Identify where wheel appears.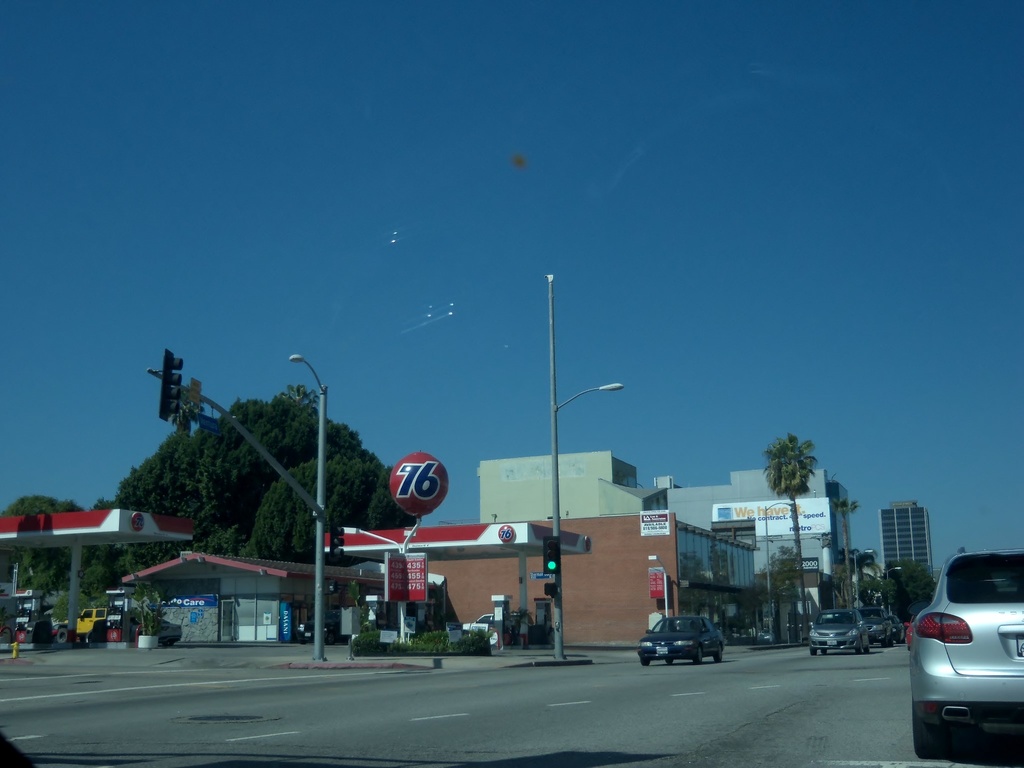
Appears at (716,648,724,666).
